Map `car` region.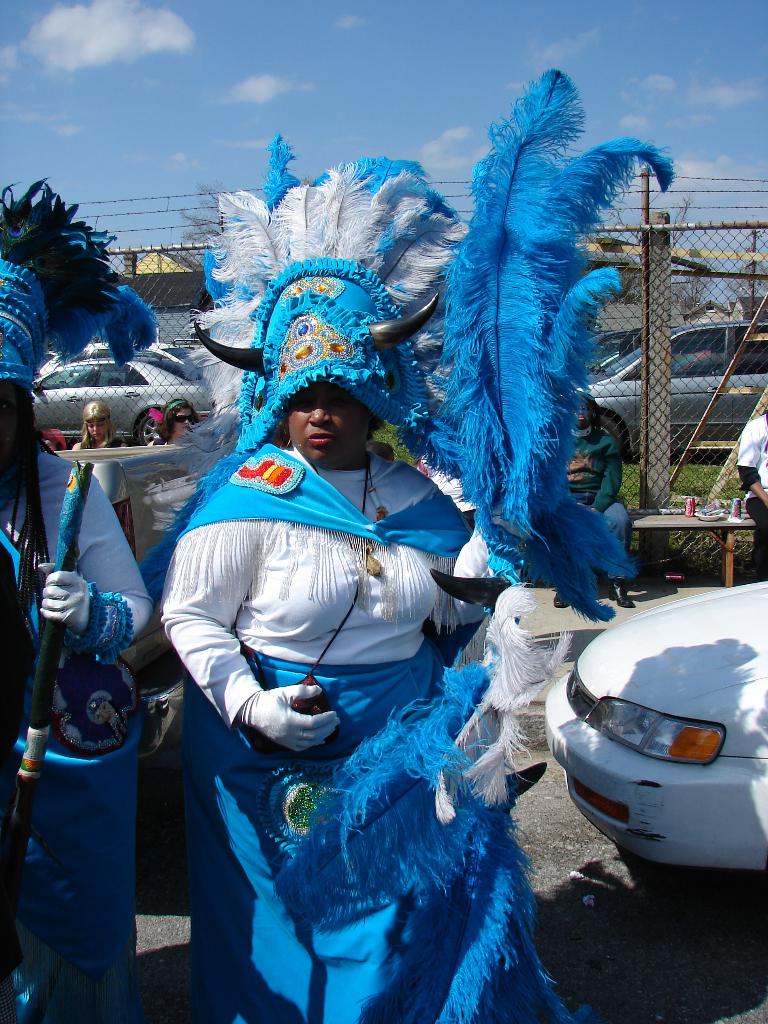
Mapped to [x1=38, y1=345, x2=196, y2=375].
